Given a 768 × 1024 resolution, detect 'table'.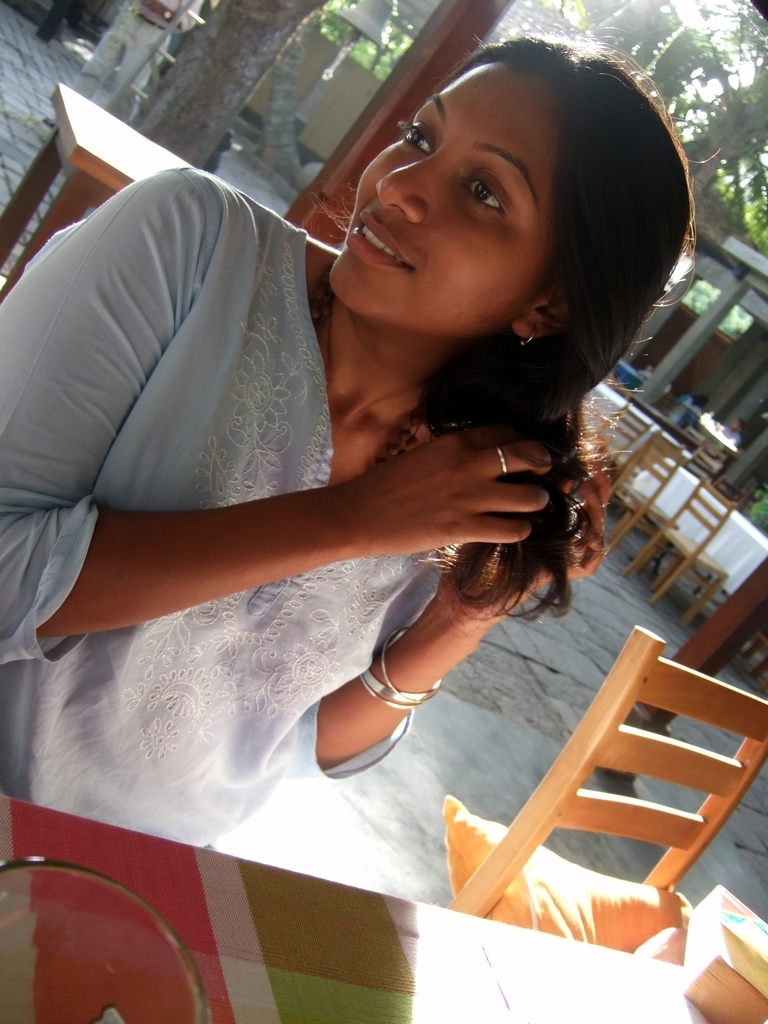
0 887 767 1023.
